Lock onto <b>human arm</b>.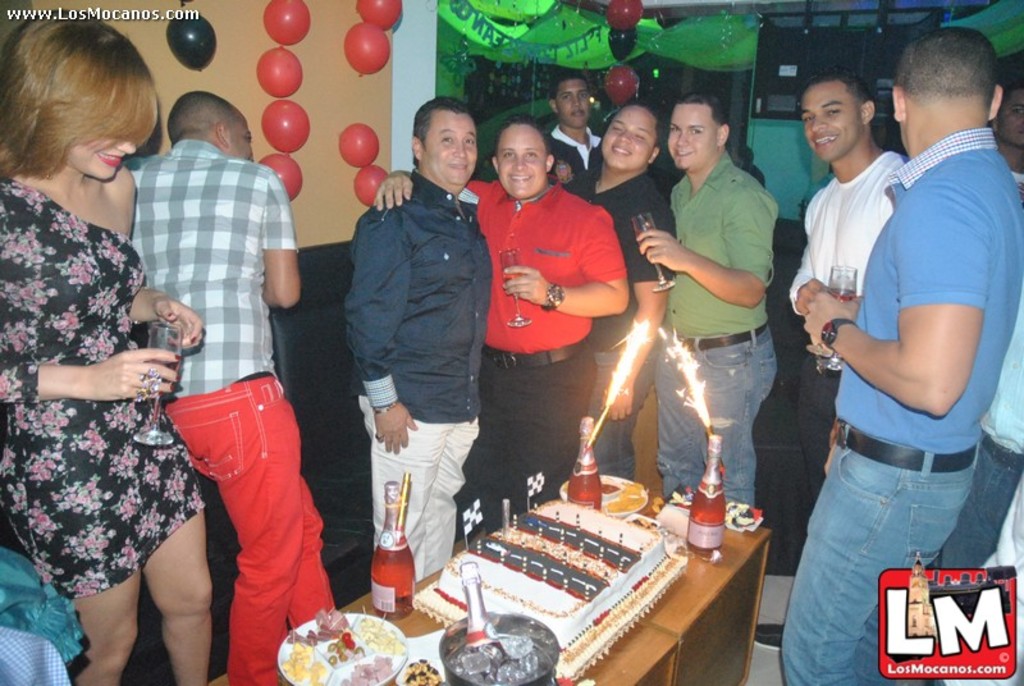
Locked: l=787, t=192, r=838, b=357.
